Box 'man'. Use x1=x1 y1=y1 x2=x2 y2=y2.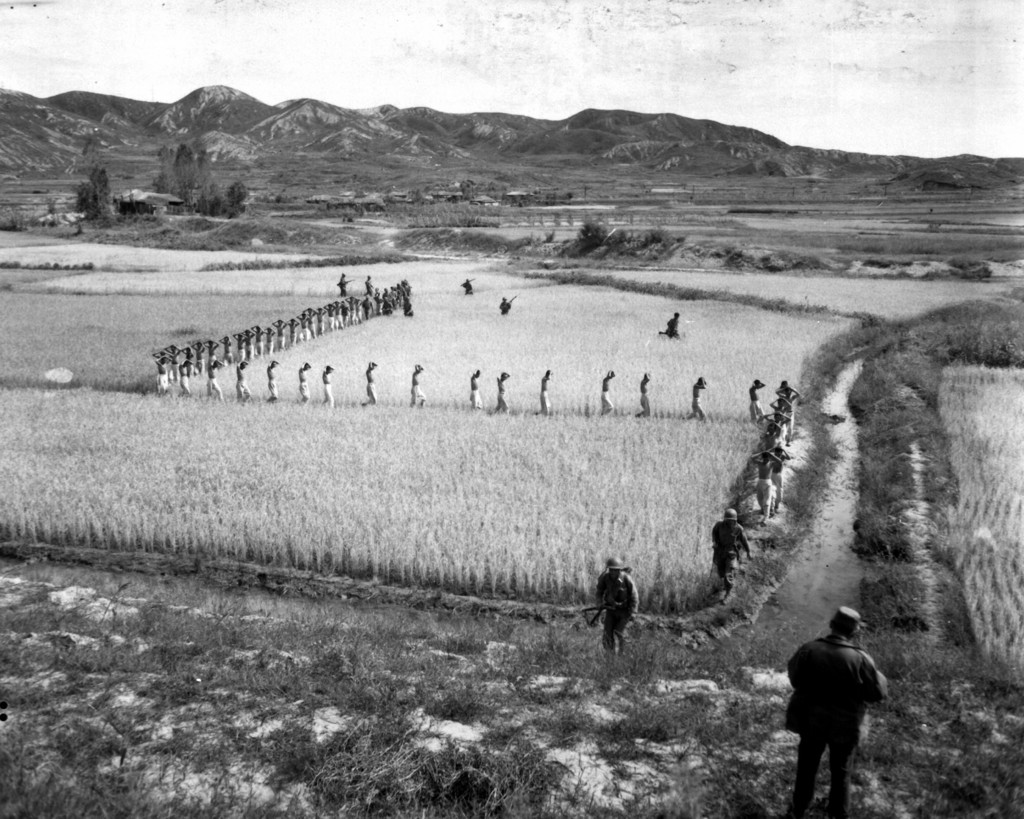
x1=536 y1=369 x2=552 y2=414.
